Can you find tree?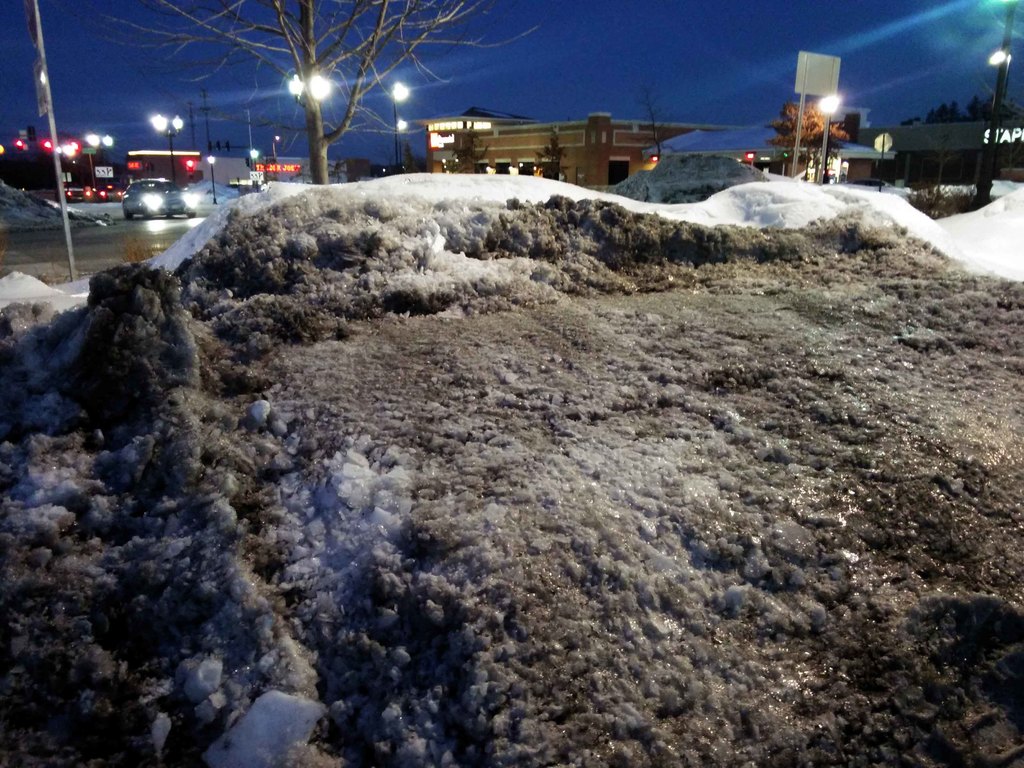
Yes, bounding box: box=[446, 129, 482, 177].
